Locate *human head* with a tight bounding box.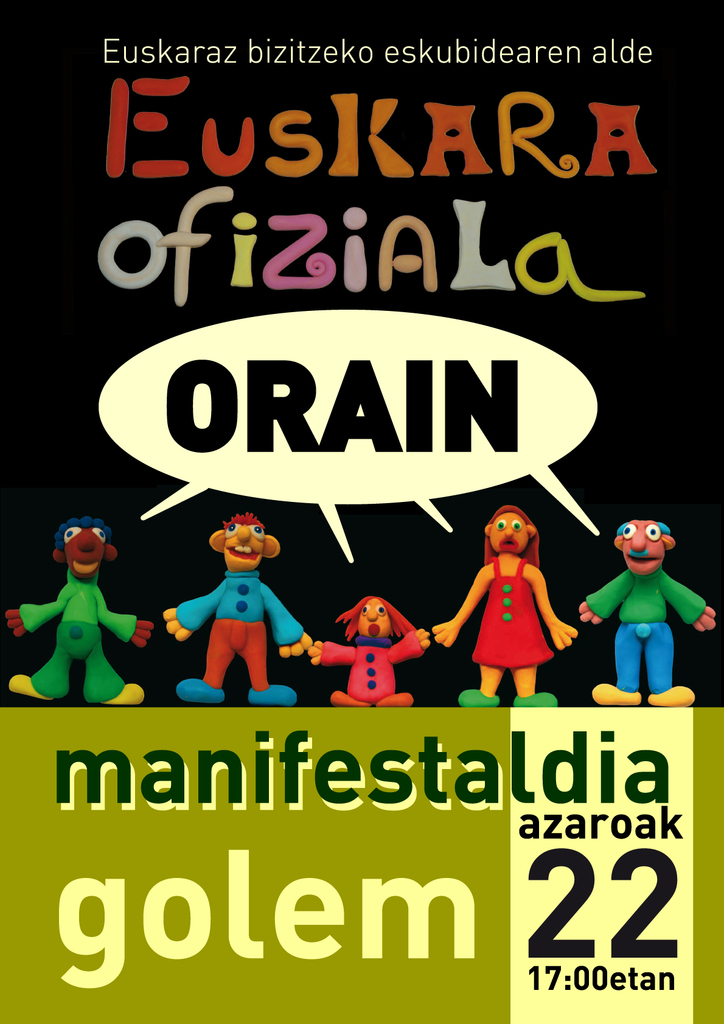
[left=53, top=520, right=120, bottom=585].
